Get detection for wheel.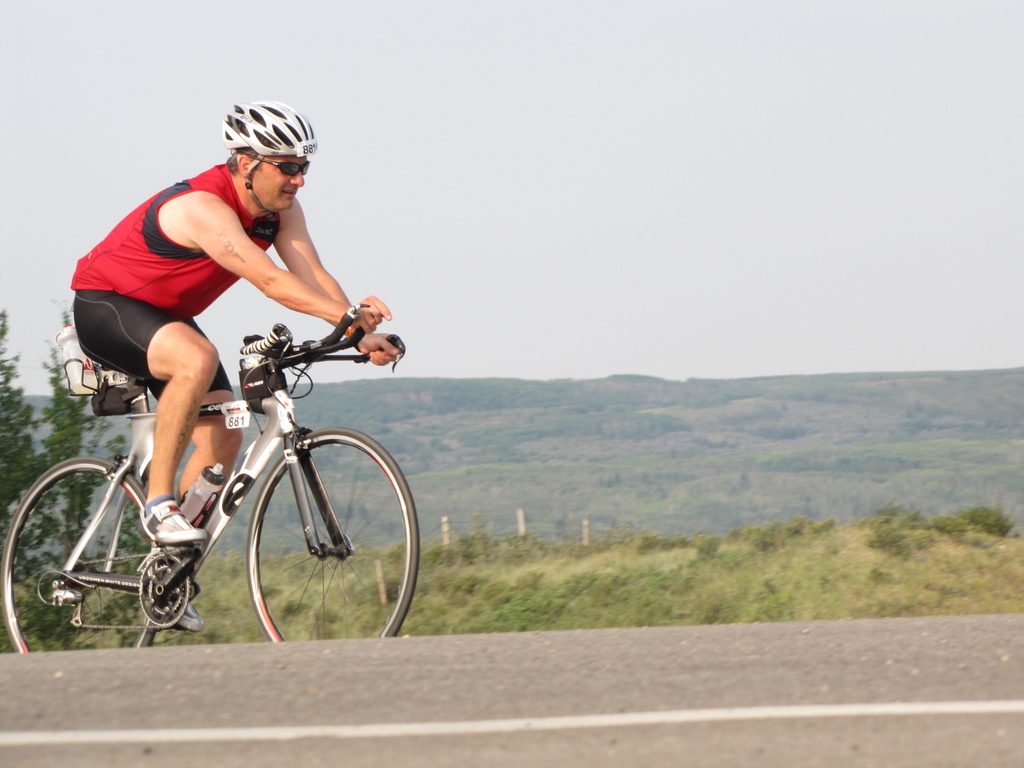
Detection: (left=243, top=424, right=426, bottom=645).
